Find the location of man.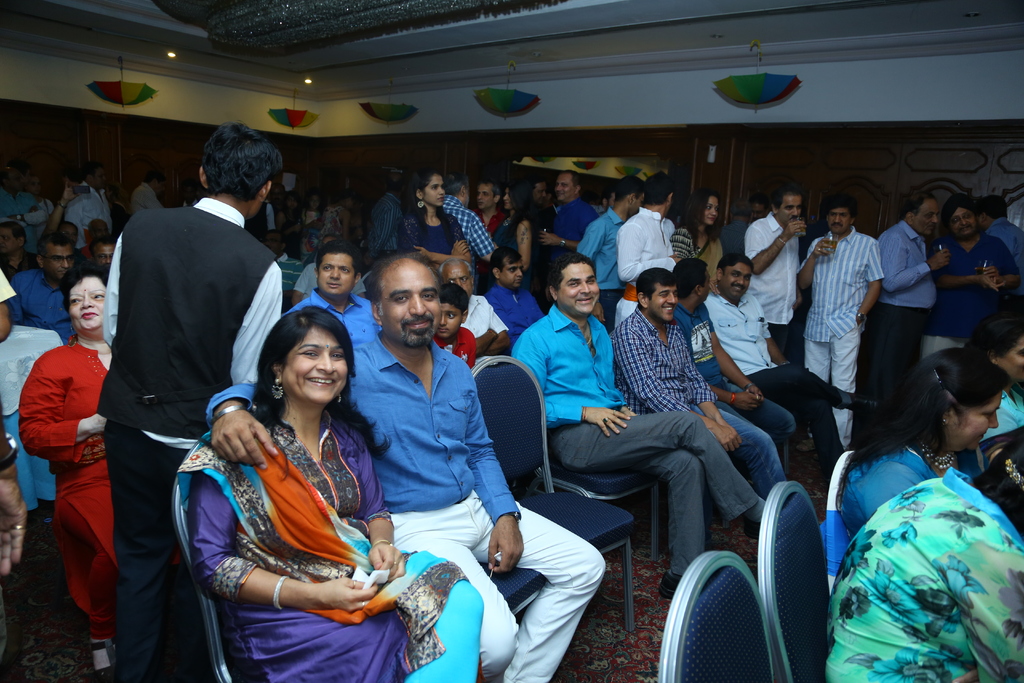
Location: x1=576 y1=176 x2=646 y2=332.
